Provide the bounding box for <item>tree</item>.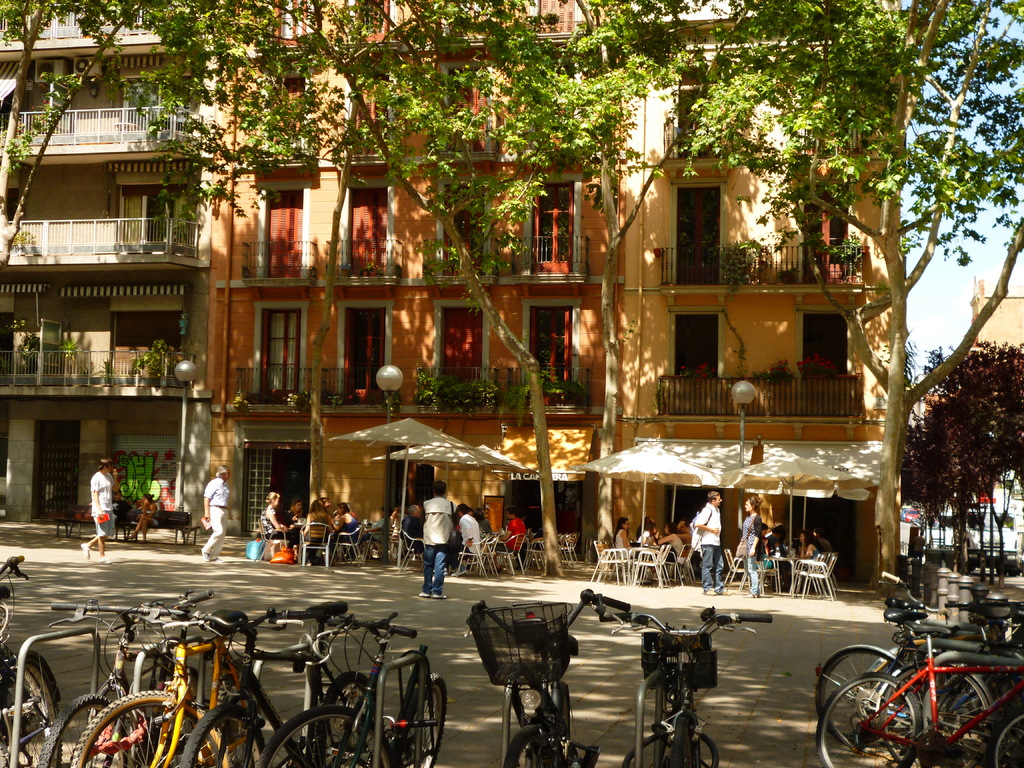
686/0/1023/595.
